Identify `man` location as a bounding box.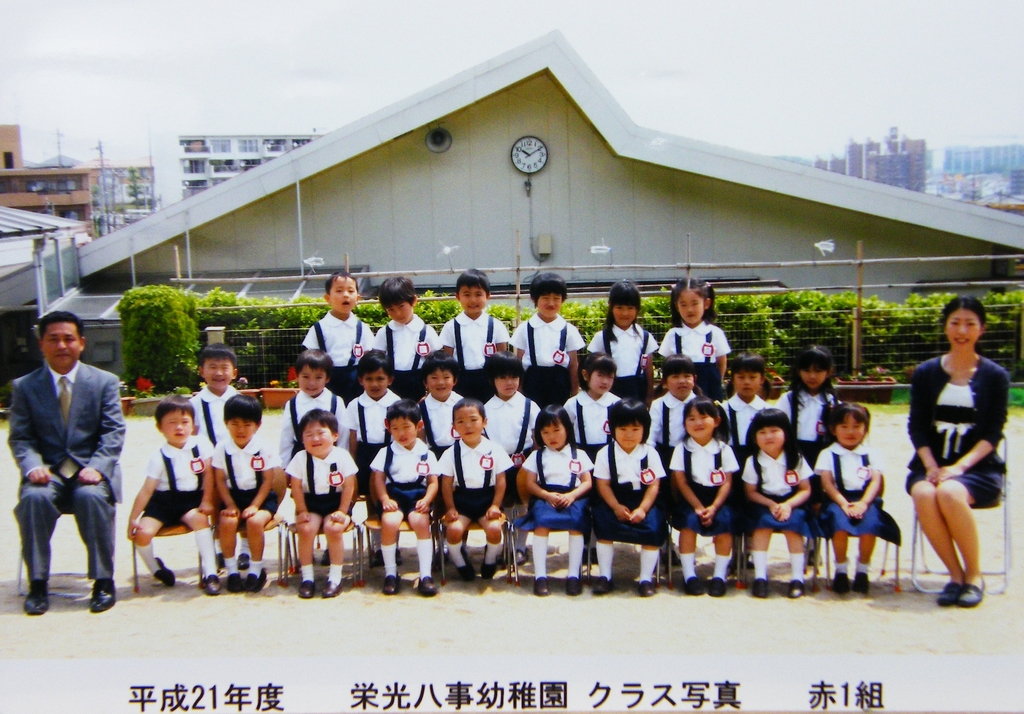
3 306 134 614.
